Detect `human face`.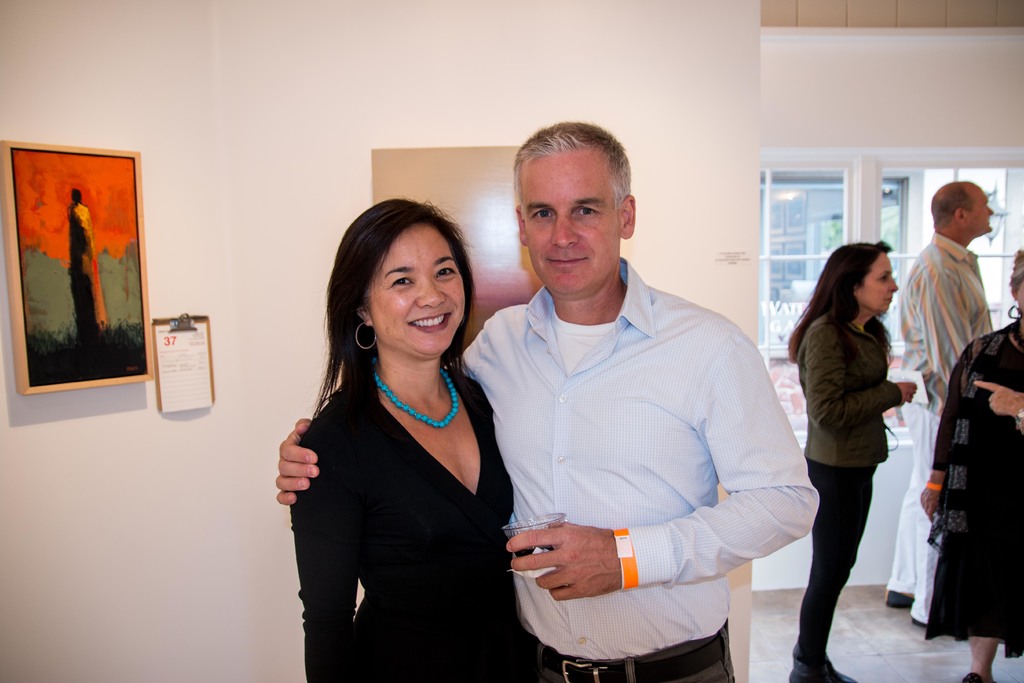
Detected at box(966, 183, 994, 230).
